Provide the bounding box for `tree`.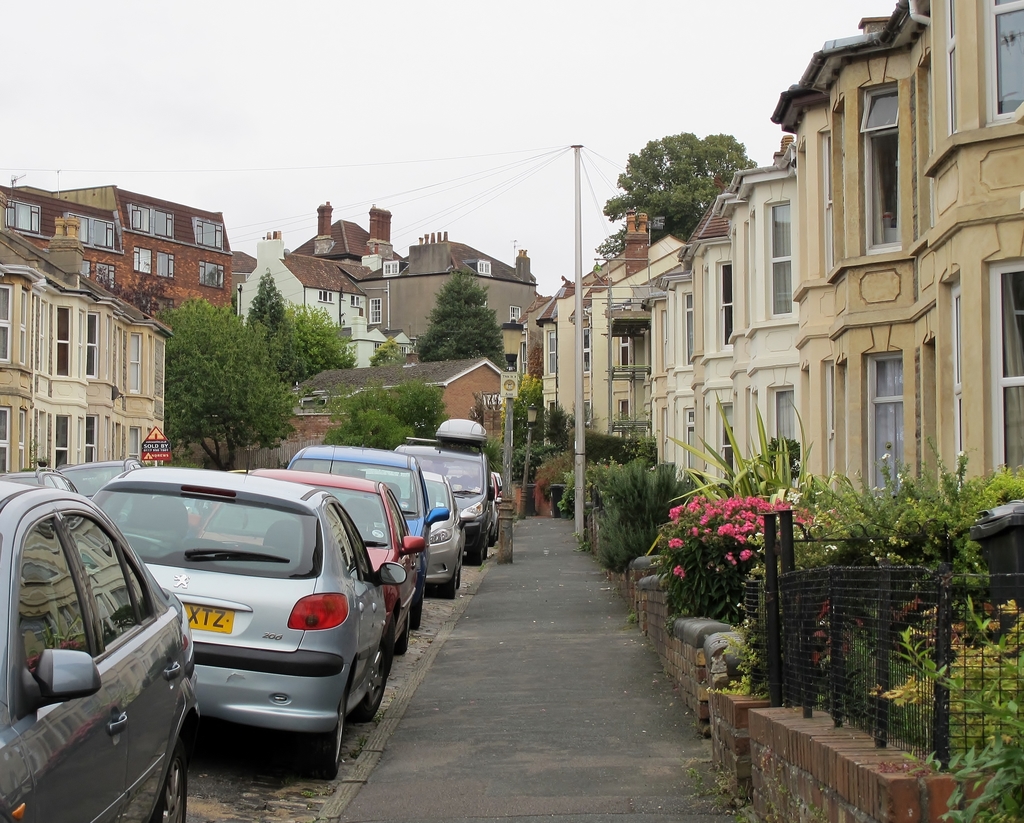
x1=616 y1=121 x2=737 y2=229.
